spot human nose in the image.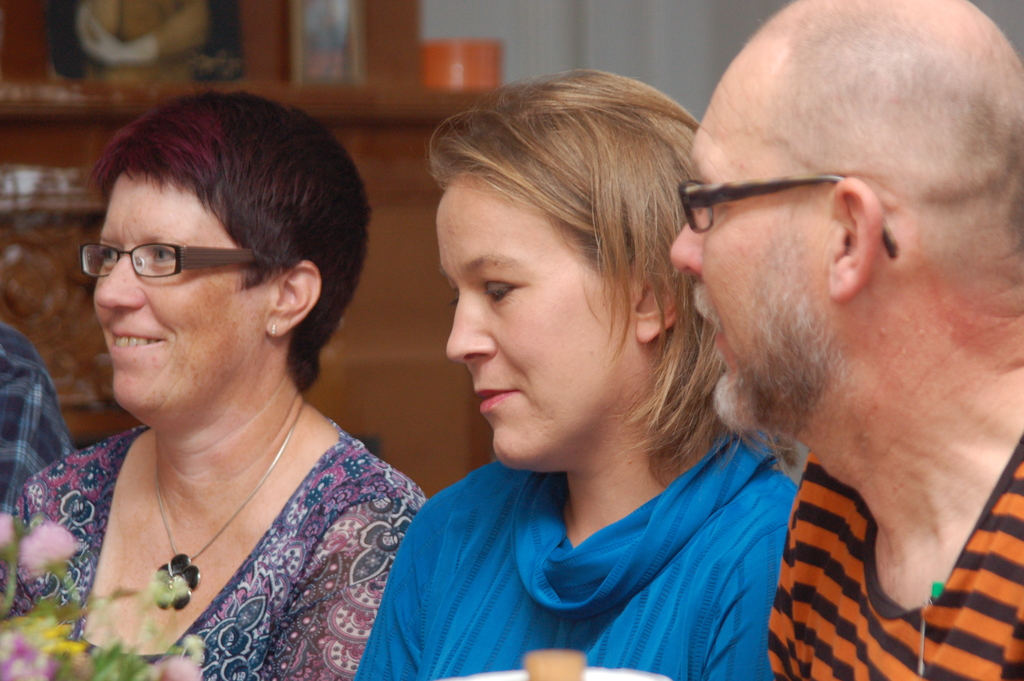
human nose found at <bbox>668, 206, 708, 286</bbox>.
